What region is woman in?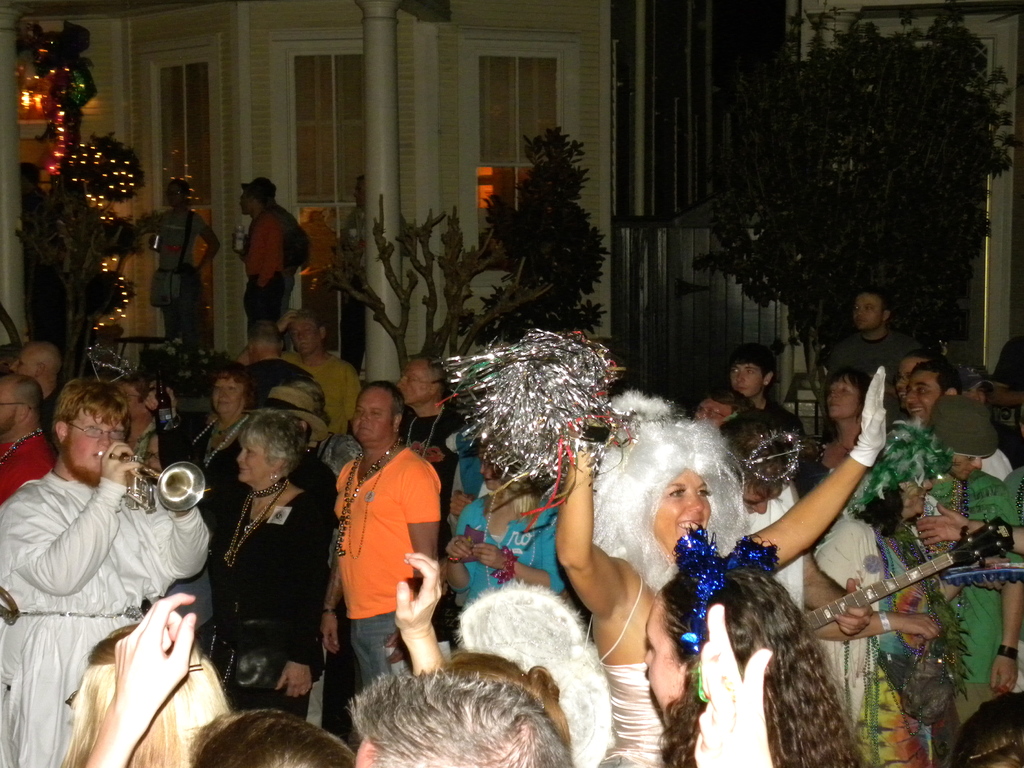
locate(808, 367, 873, 488).
